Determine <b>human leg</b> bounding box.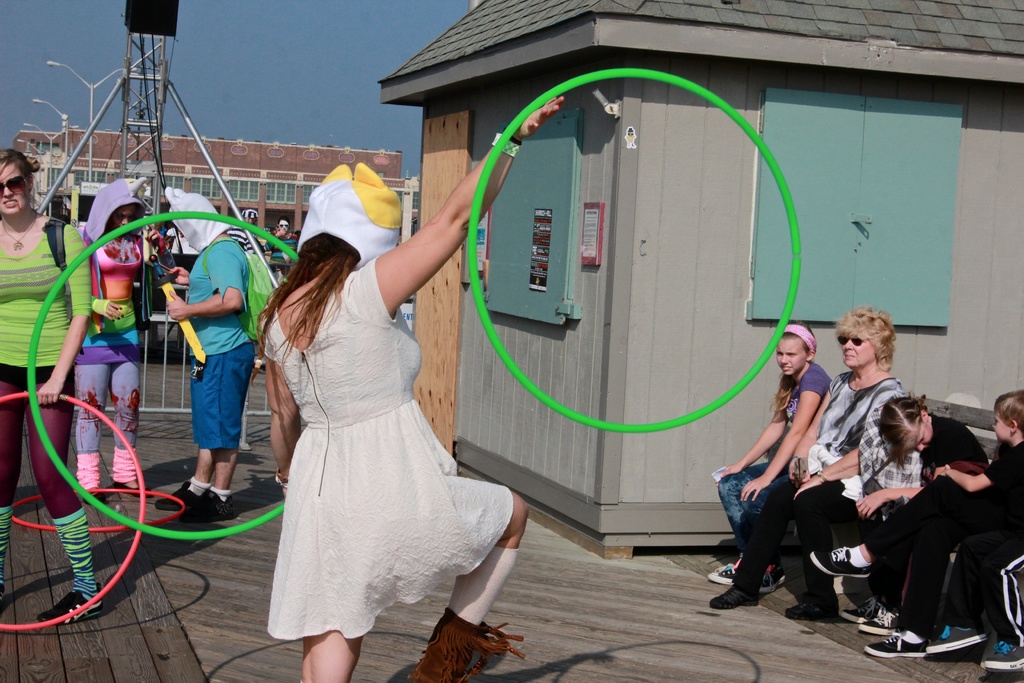
Determined: [x1=147, y1=347, x2=246, y2=506].
